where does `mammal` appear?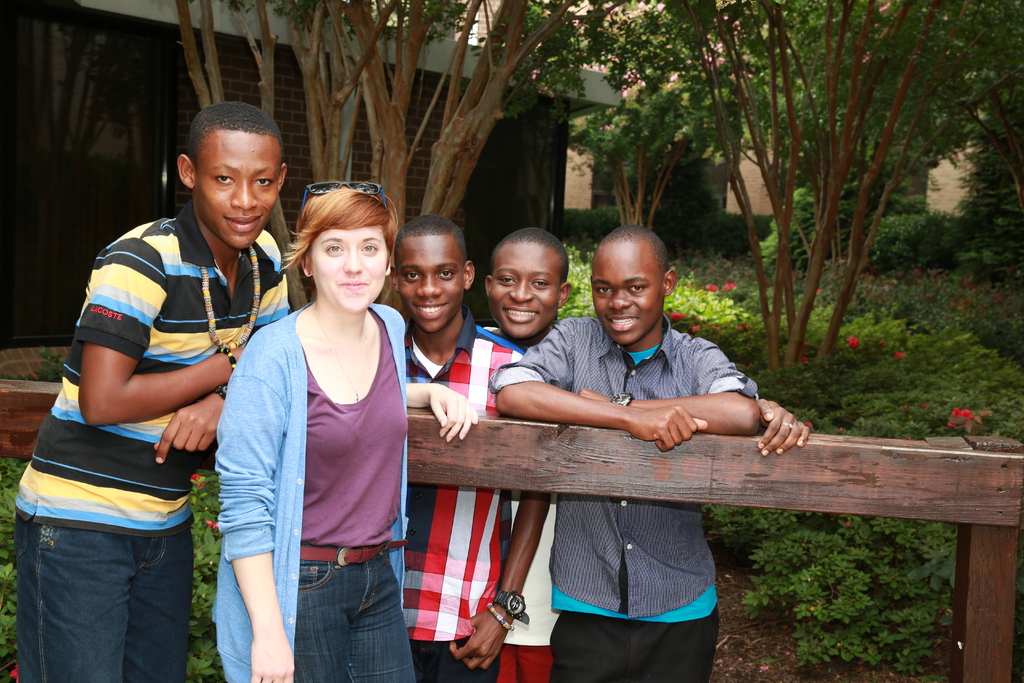
Appears at locate(216, 191, 407, 635).
